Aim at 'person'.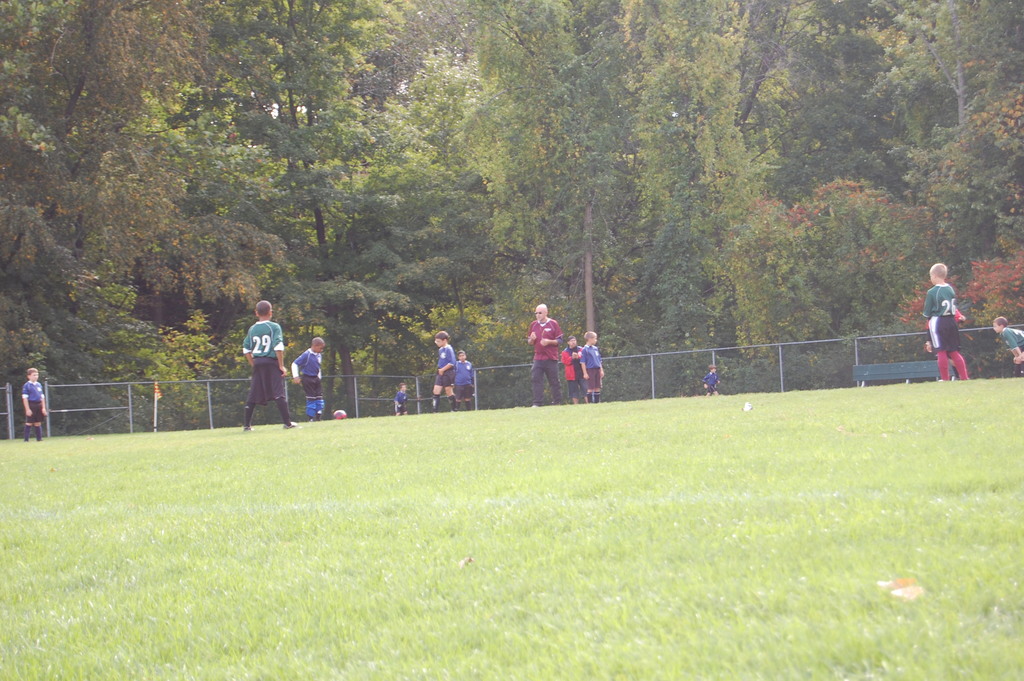
Aimed at {"x1": 990, "y1": 318, "x2": 1023, "y2": 377}.
